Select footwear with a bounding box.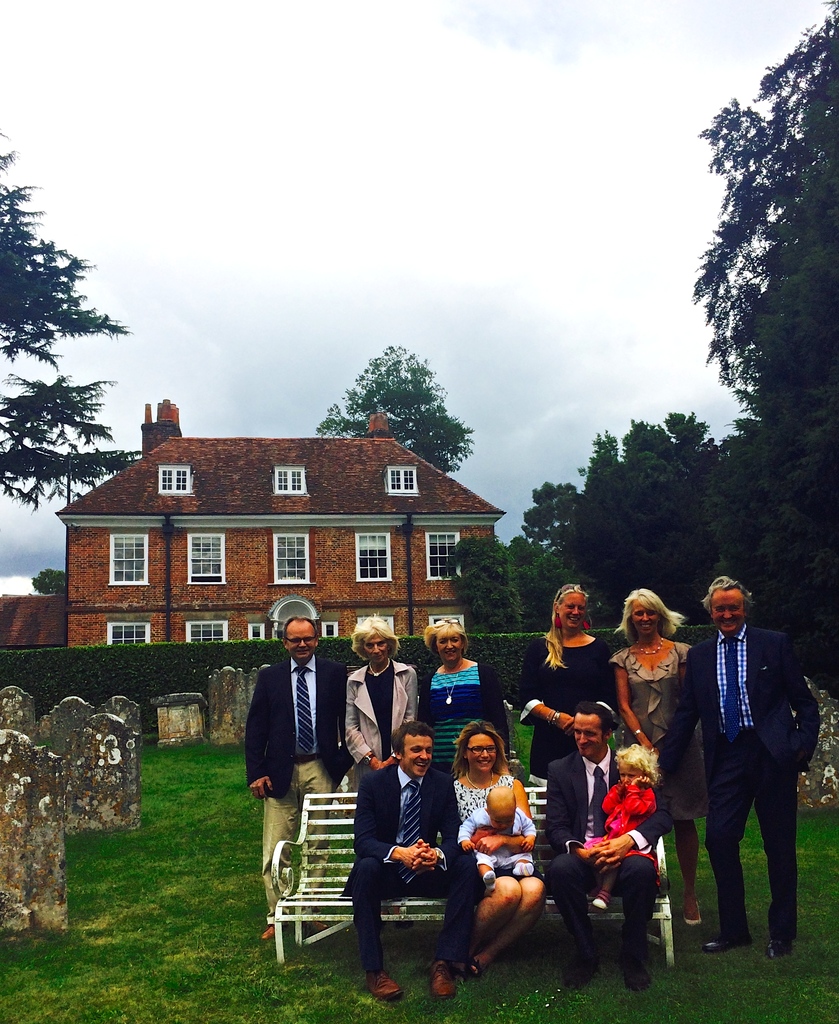
region(766, 929, 794, 960).
